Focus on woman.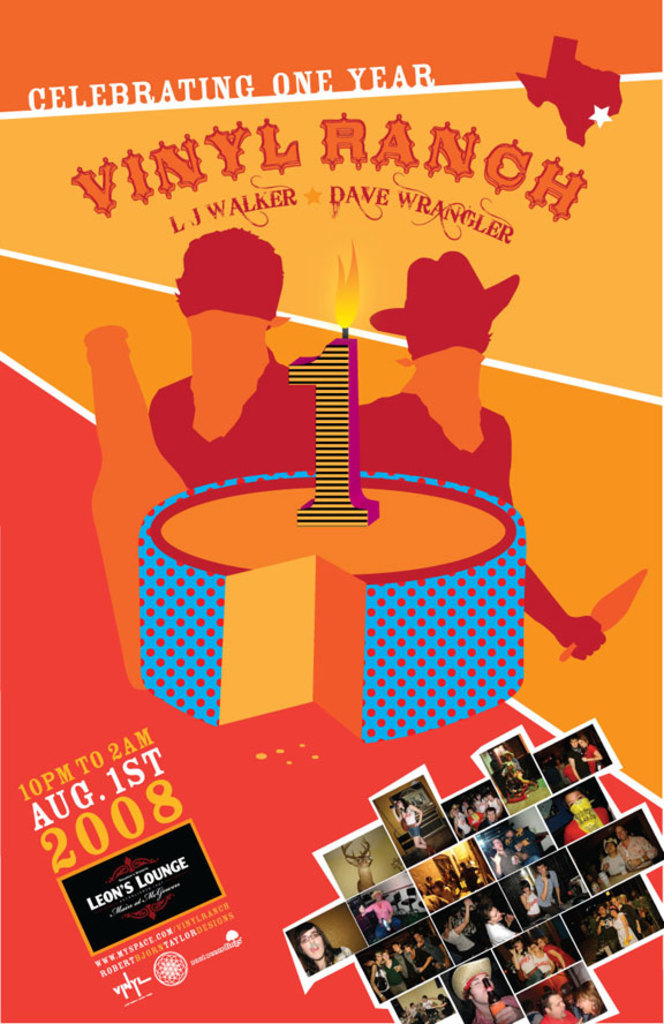
Focused at {"x1": 290, "y1": 926, "x2": 352, "y2": 978}.
